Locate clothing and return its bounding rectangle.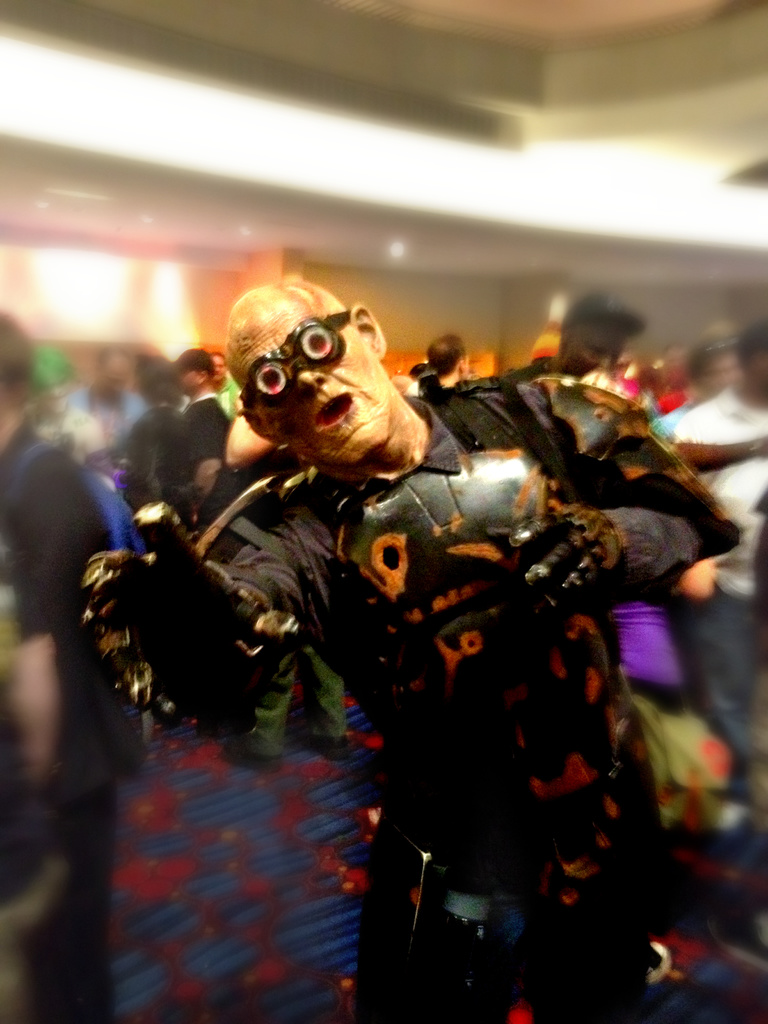
<box>0,421,114,830</box>.
